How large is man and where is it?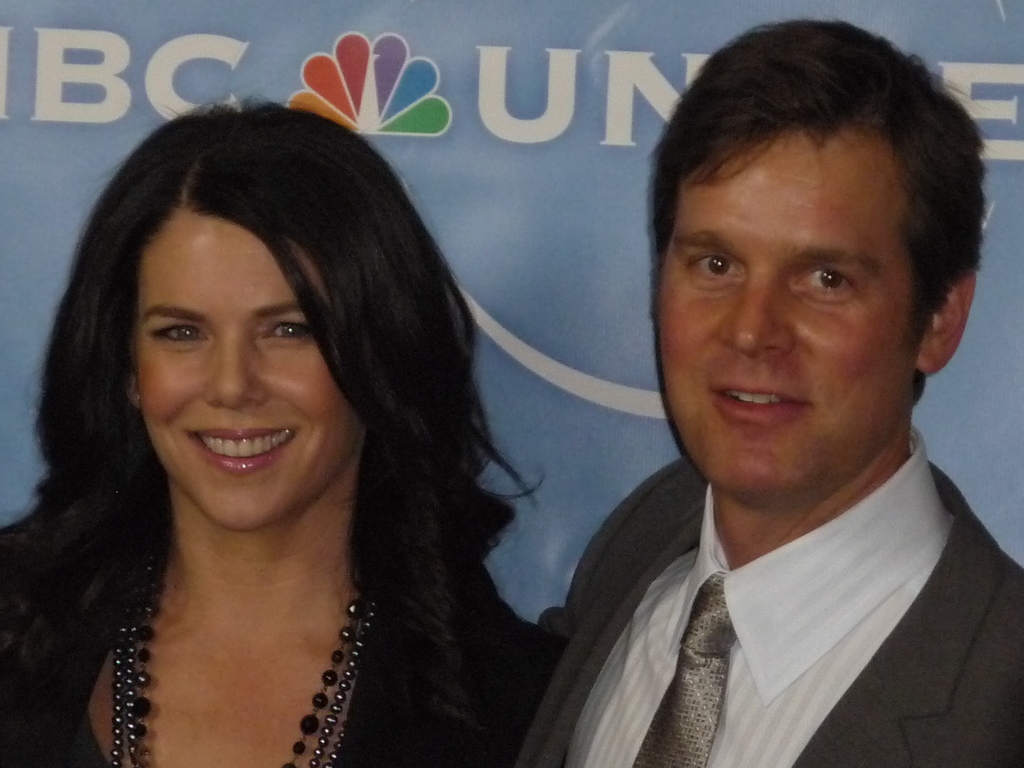
Bounding box: 455/58/1023/765.
